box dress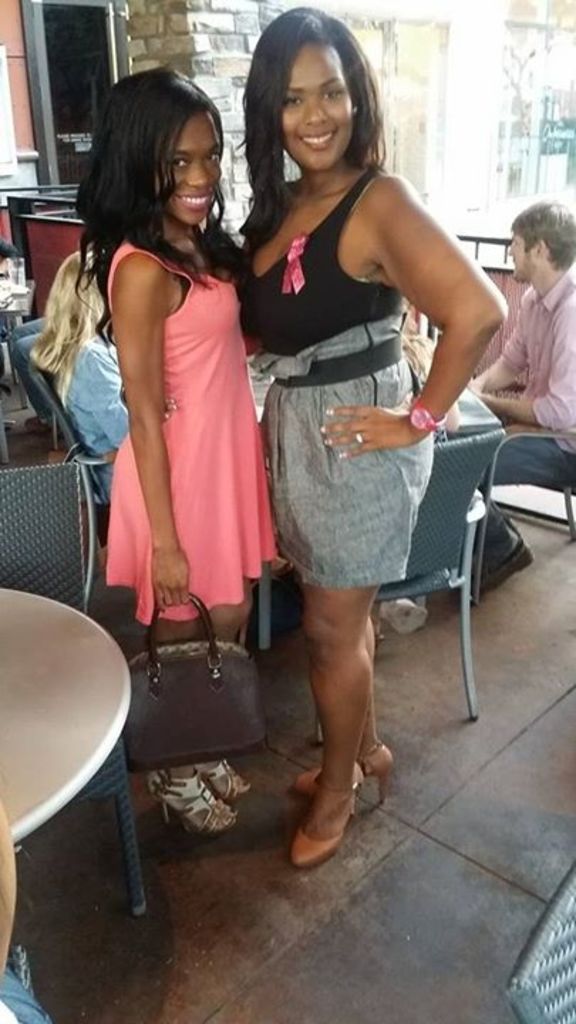
l=107, t=243, r=283, b=624
